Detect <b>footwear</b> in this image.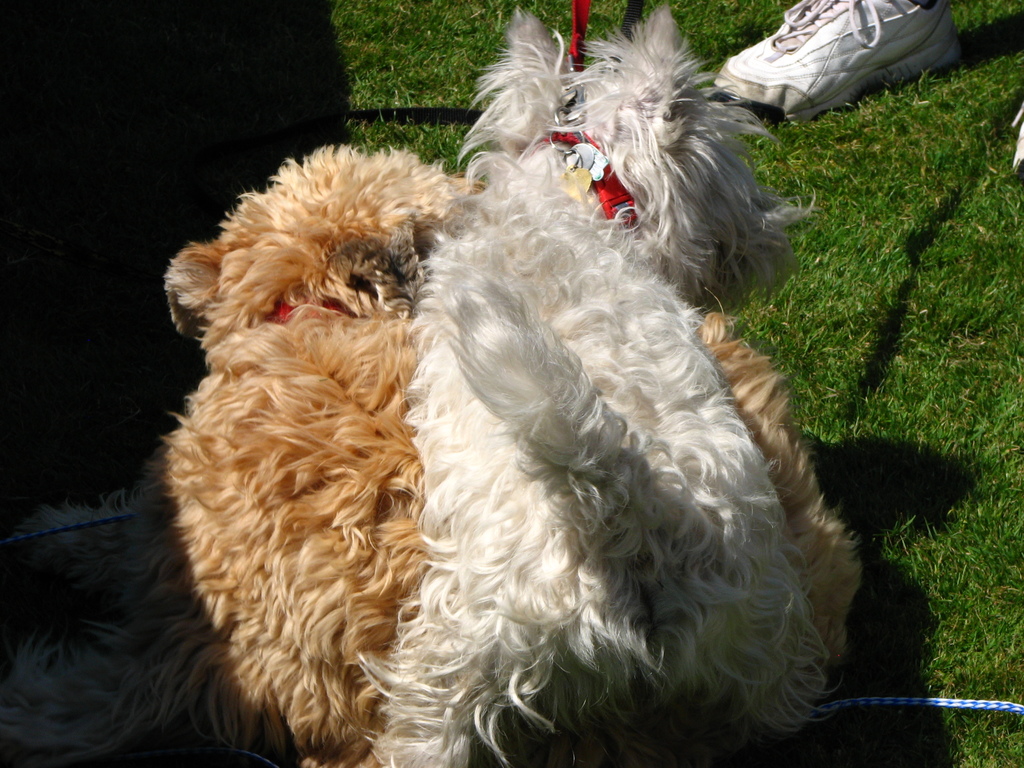
Detection: select_region(712, 0, 963, 128).
